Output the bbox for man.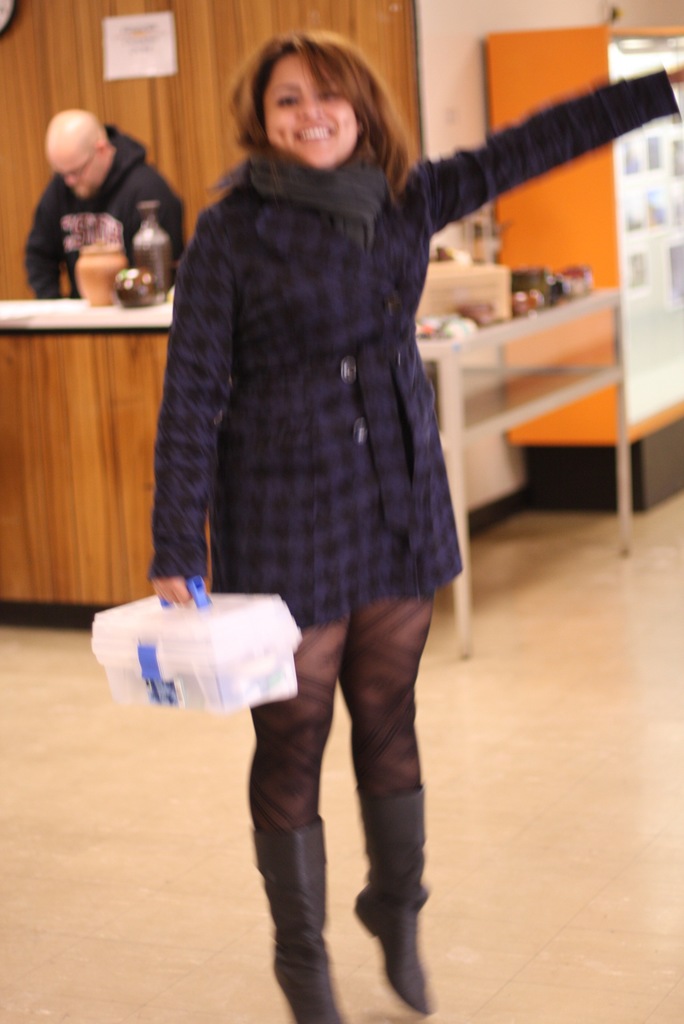
[left=15, top=98, right=171, bottom=307].
